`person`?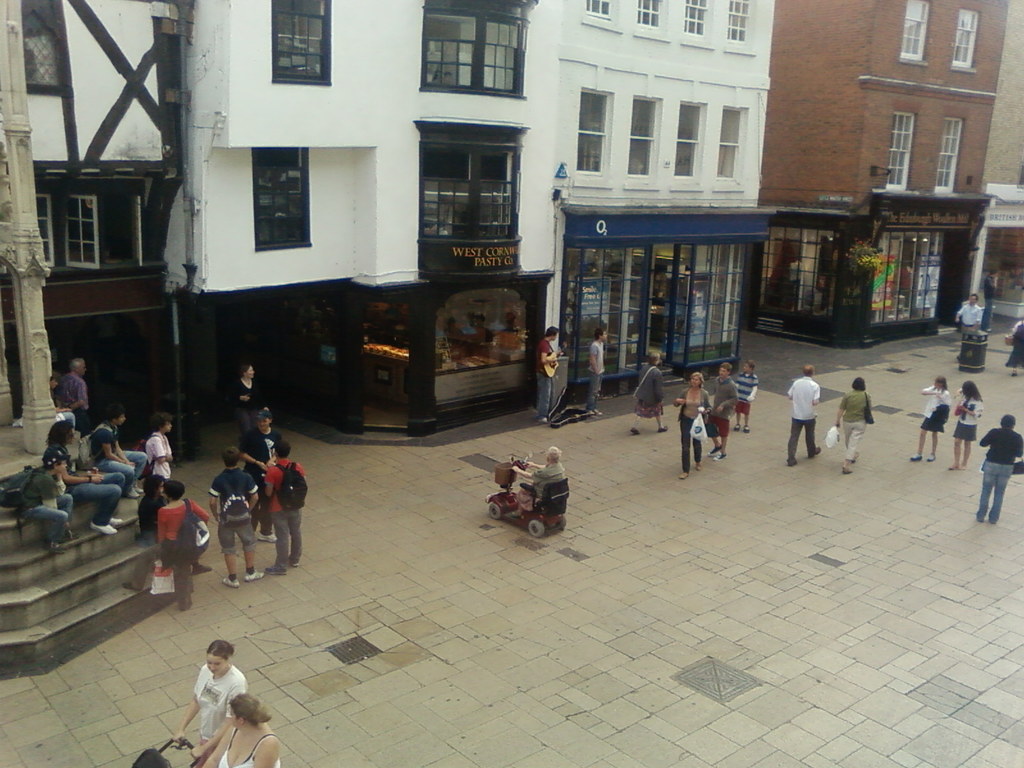
(264, 435, 301, 555)
